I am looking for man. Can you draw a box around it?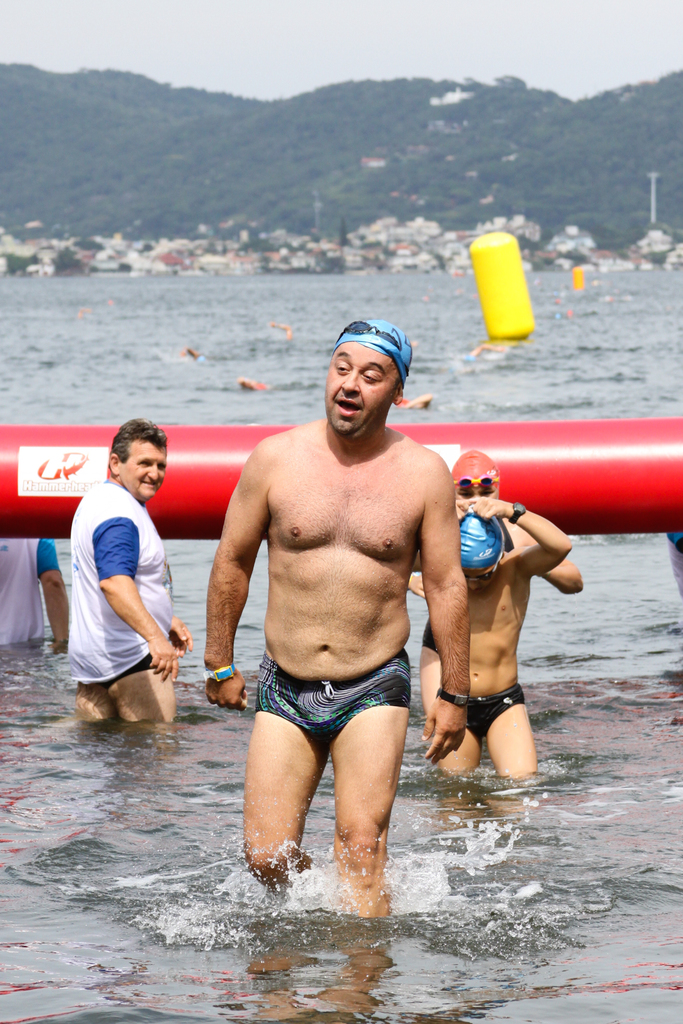
Sure, the bounding box is bbox(64, 413, 195, 721).
